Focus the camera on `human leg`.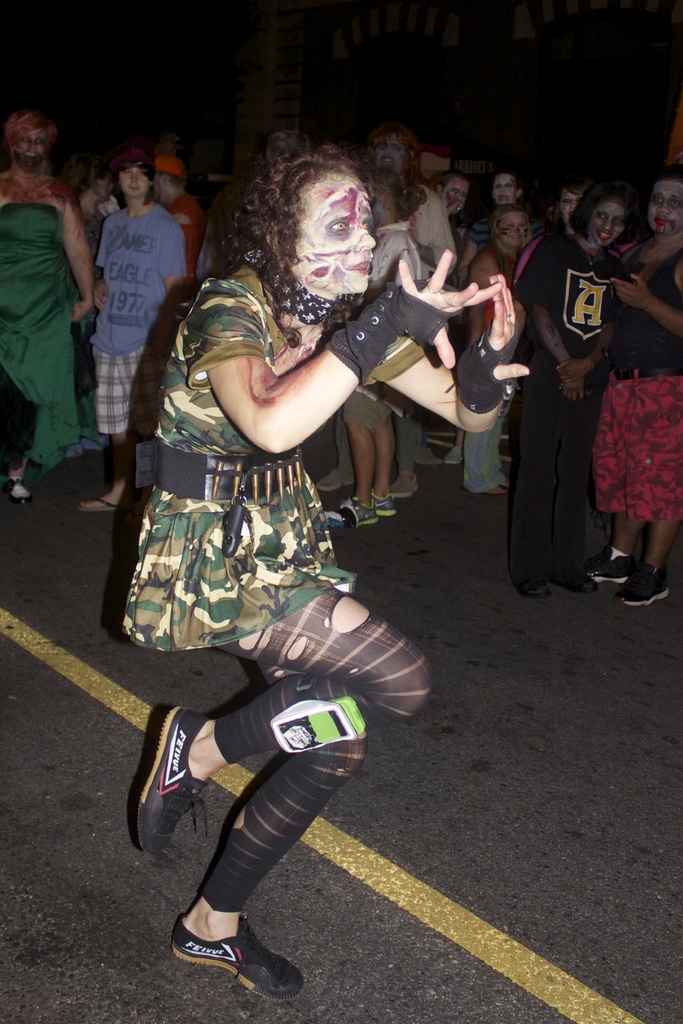
Focus region: [left=134, top=543, right=439, bottom=995].
